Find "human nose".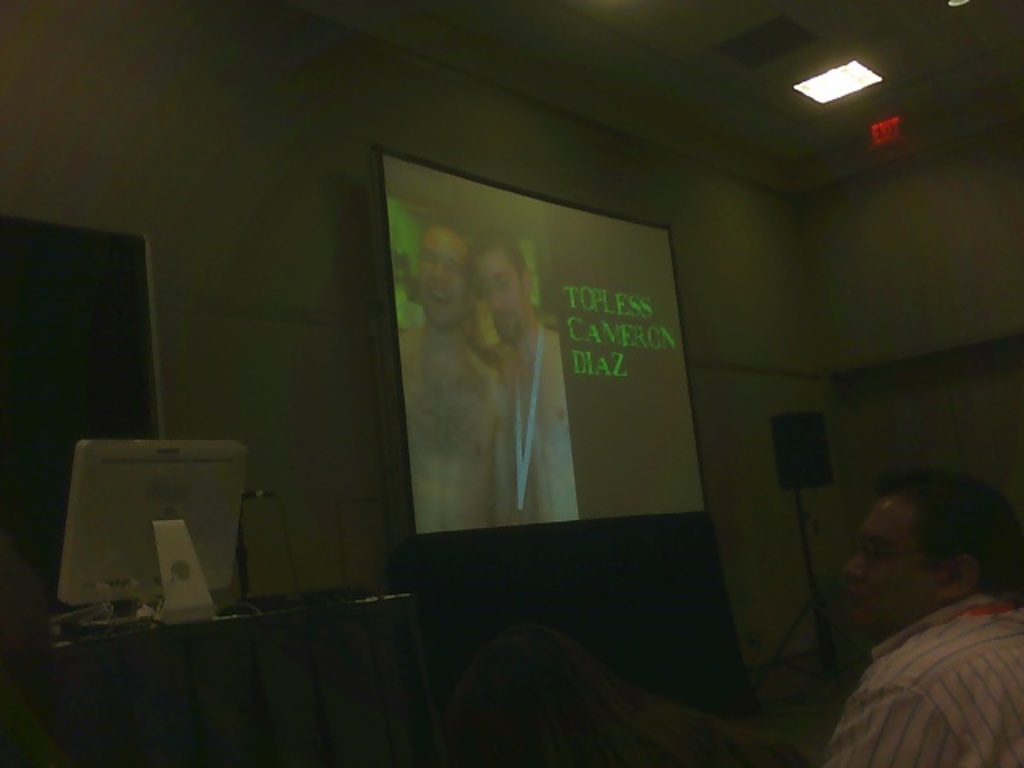
bbox=[490, 290, 506, 309].
